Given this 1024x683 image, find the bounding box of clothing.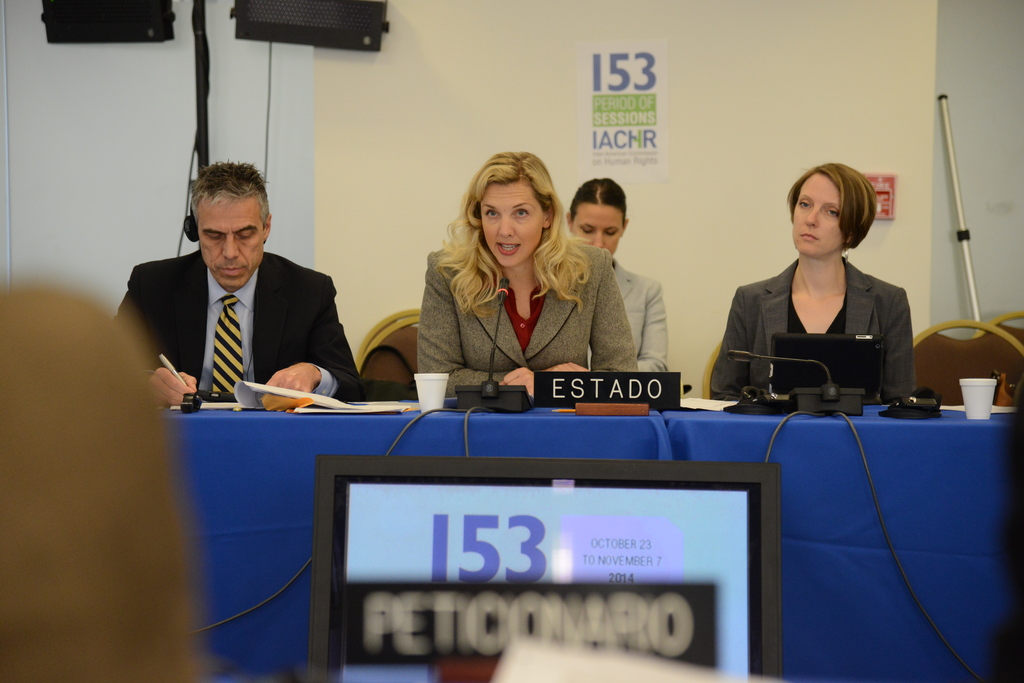
l=586, t=256, r=669, b=376.
